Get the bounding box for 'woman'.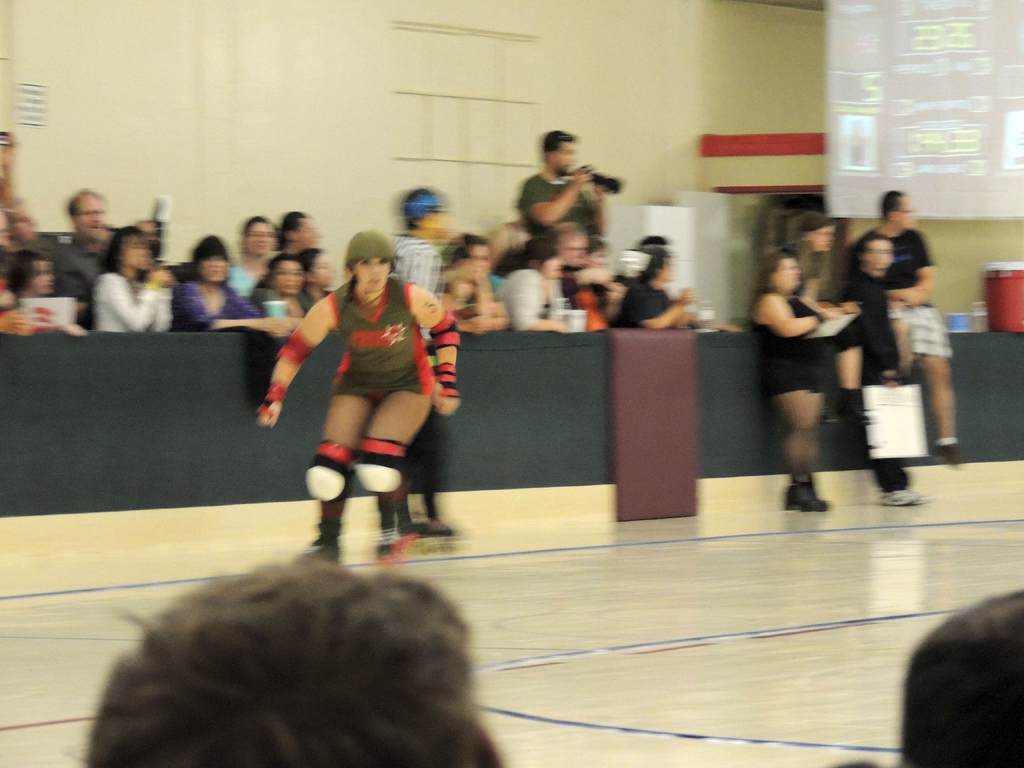
pyautogui.locateOnScreen(90, 225, 173, 341).
